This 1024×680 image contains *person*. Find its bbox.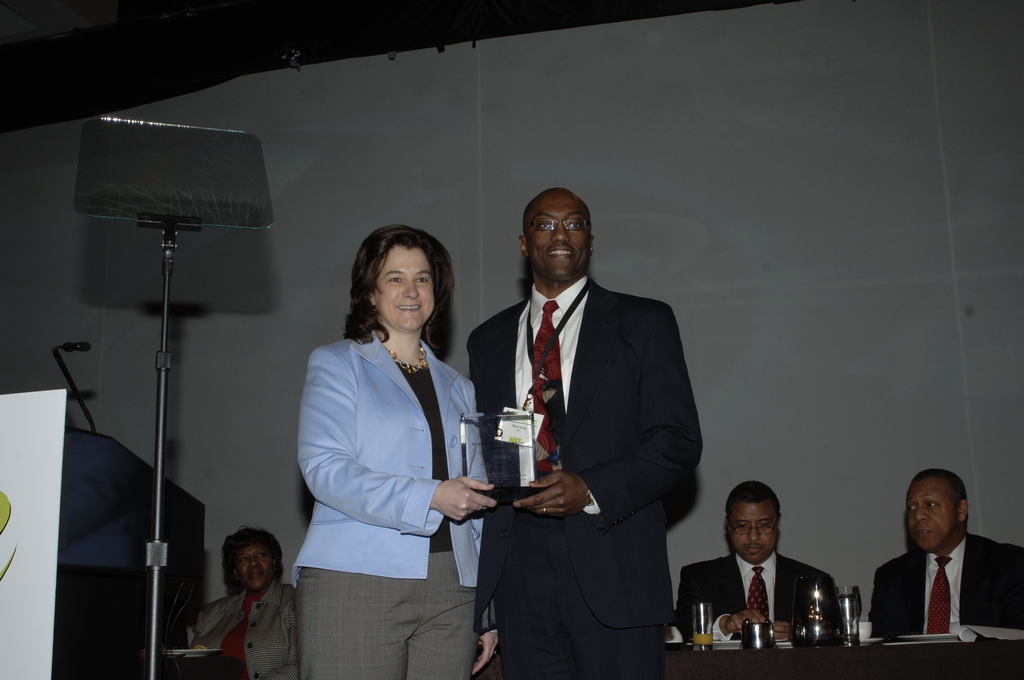
(left=879, top=468, right=989, bottom=663).
